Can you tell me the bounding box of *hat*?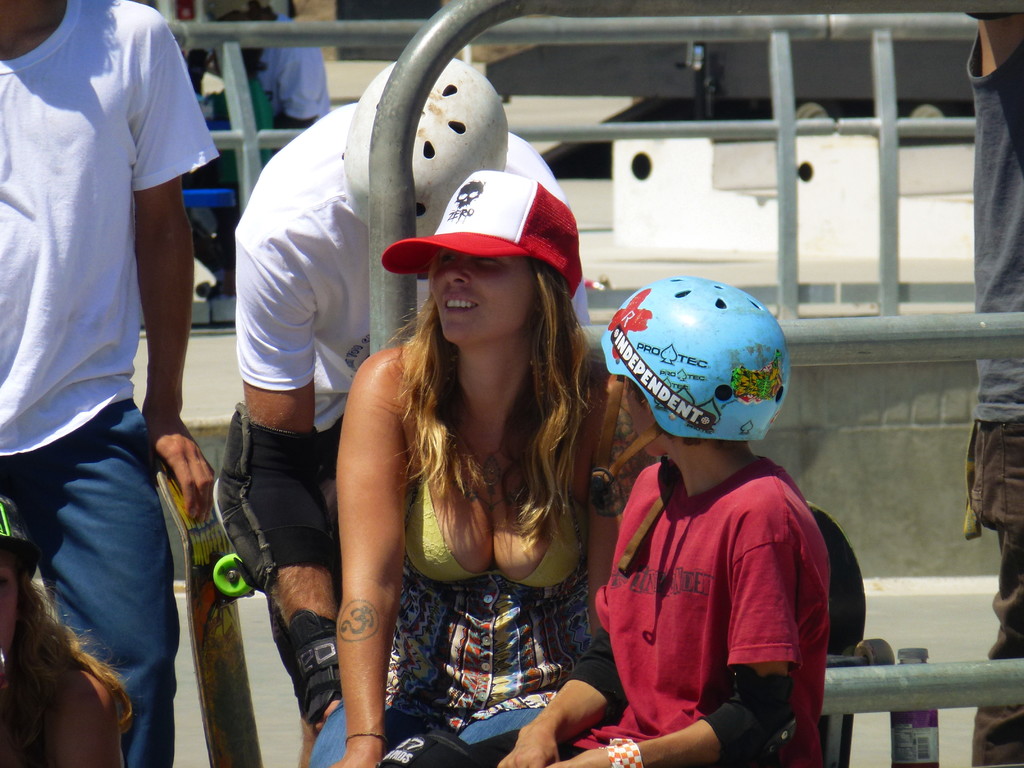
380 166 588 299.
